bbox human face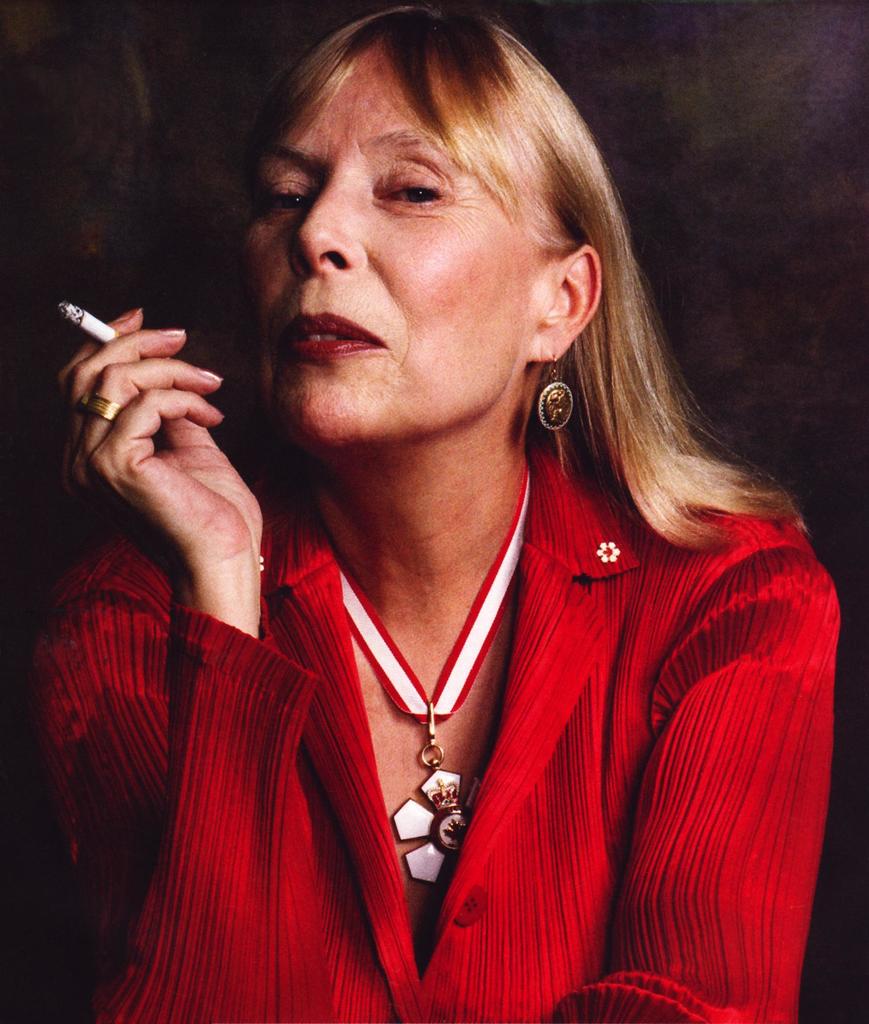
region(245, 45, 528, 451)
